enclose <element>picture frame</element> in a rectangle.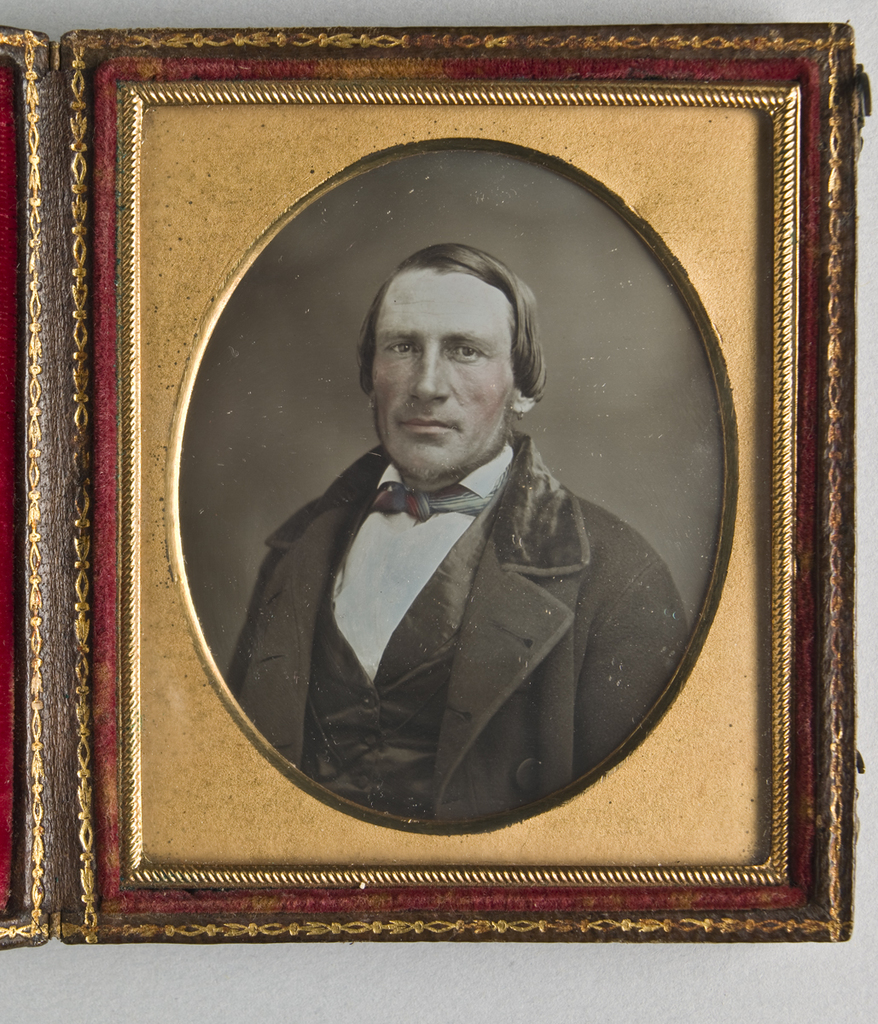
<box>0,27,50,949</box>.
